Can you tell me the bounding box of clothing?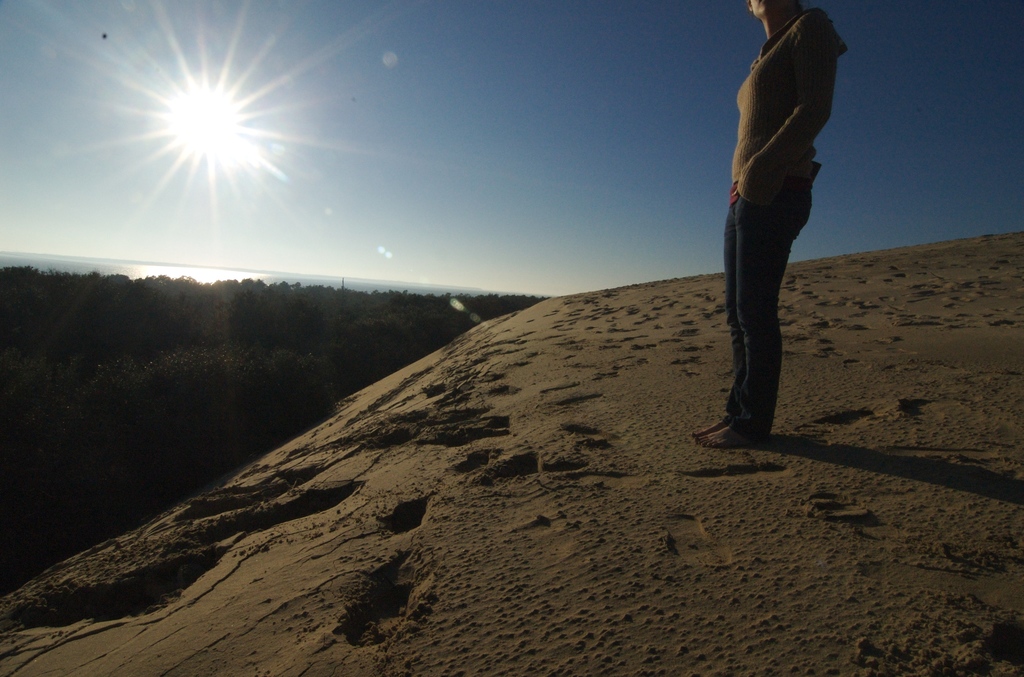
box(714, 2, 838, 441).
